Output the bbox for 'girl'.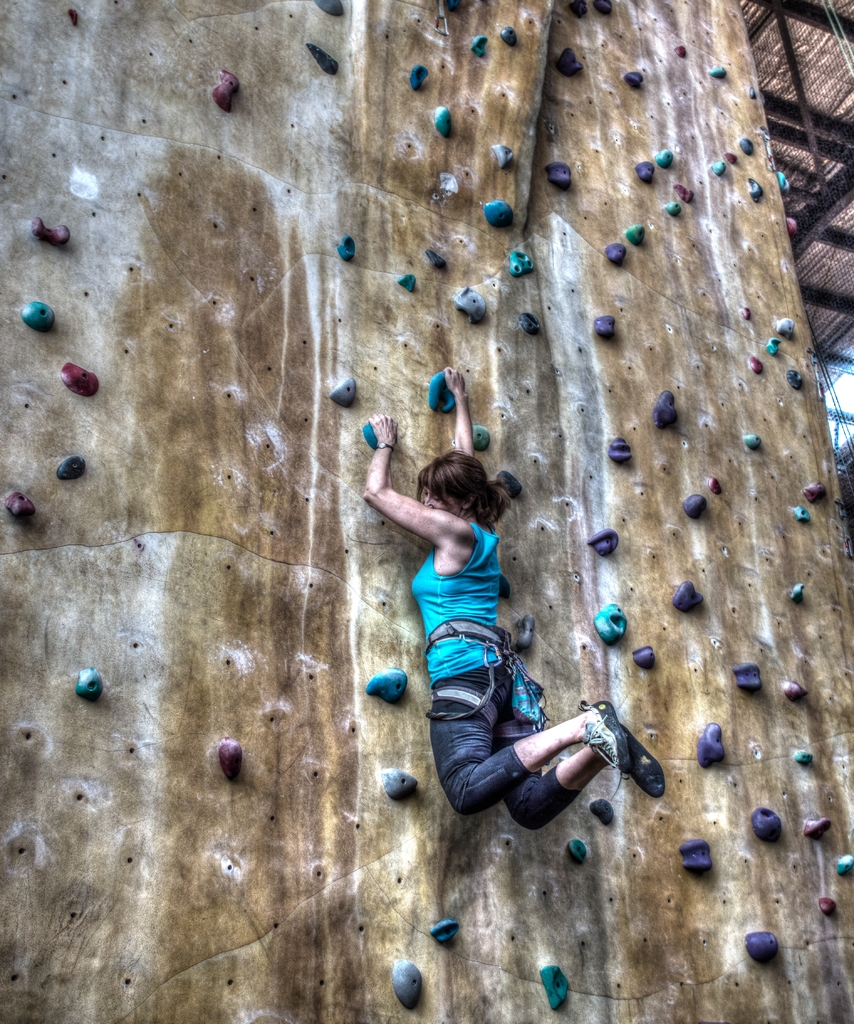
352,356,678,829.
